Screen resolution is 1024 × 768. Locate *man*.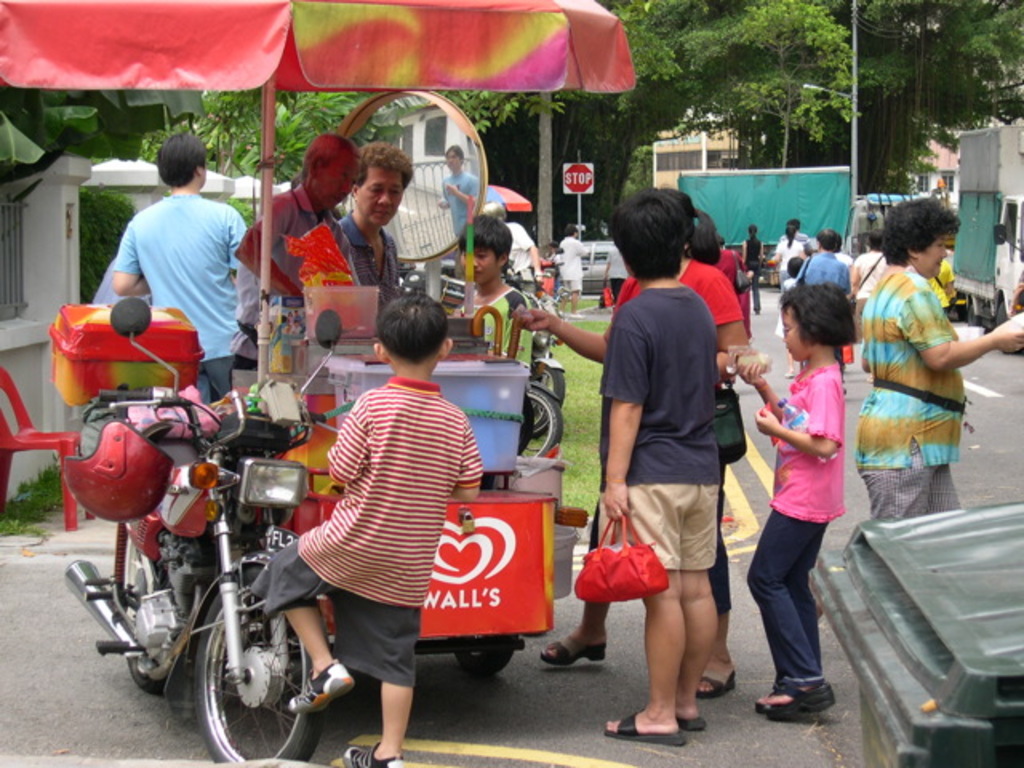
336,147,411,306.
